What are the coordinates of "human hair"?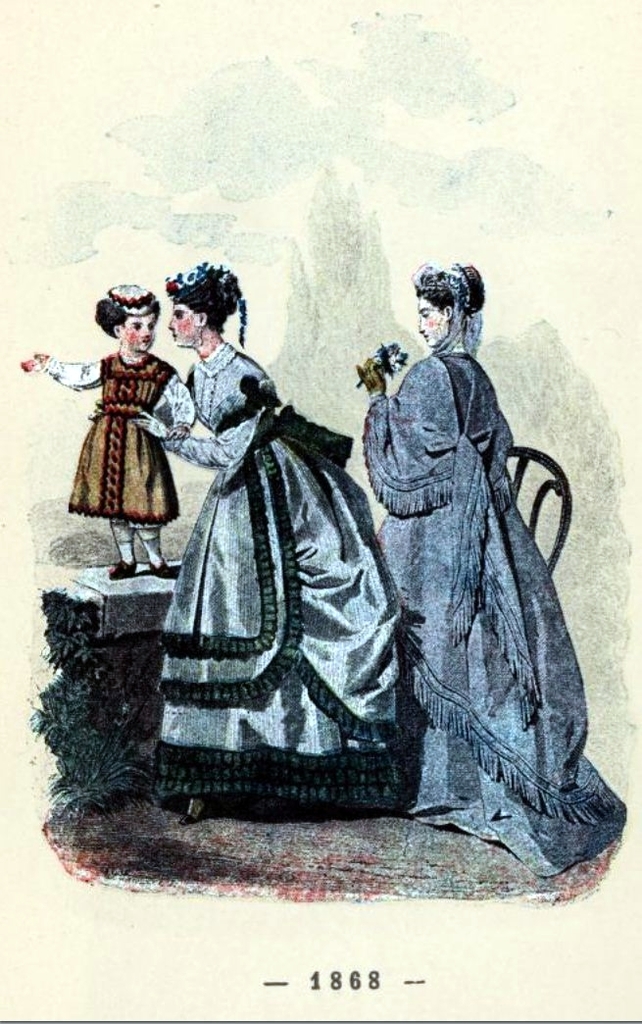
{"left": 165, "top": 268, "right": 242, "bottom": 336}.
